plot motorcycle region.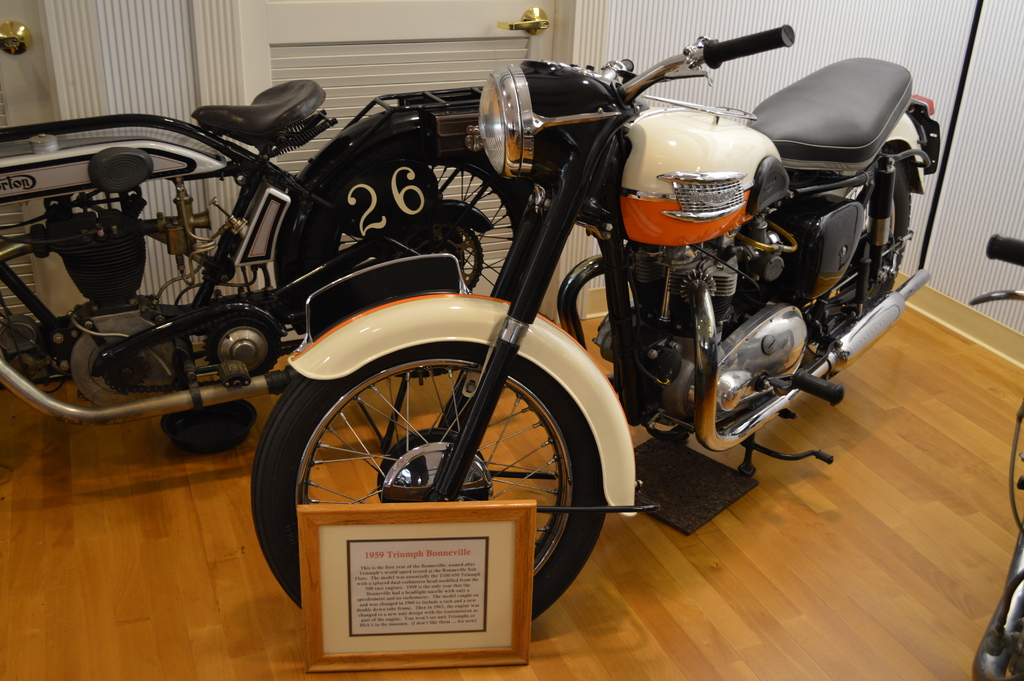
Plotted at [0,78,536,451].
